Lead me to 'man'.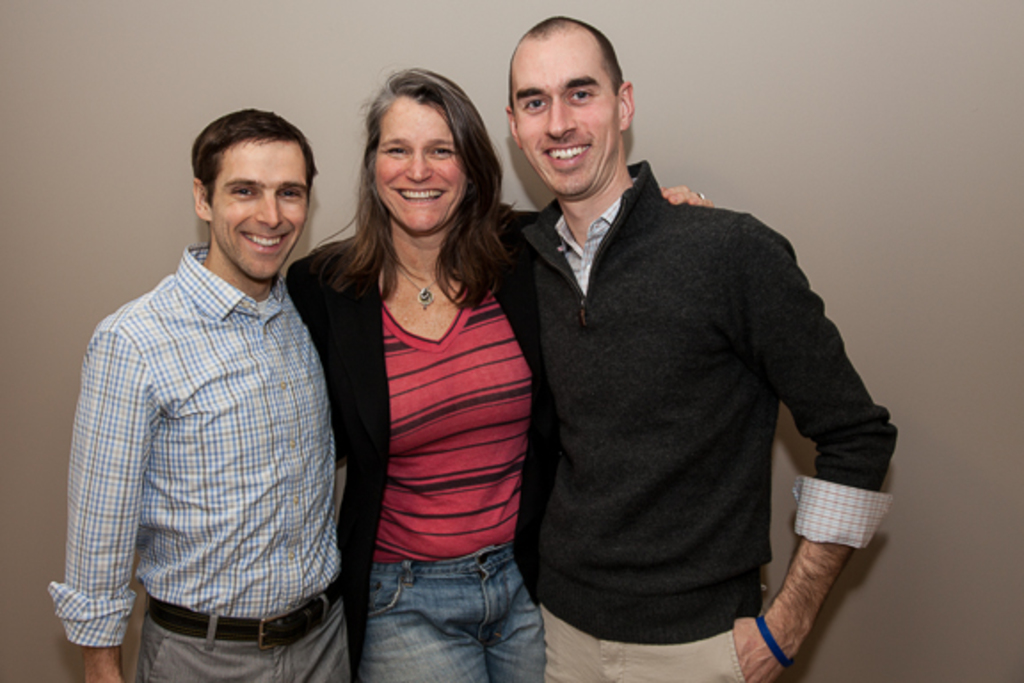
Lead to (48, 105, 354, 681).
